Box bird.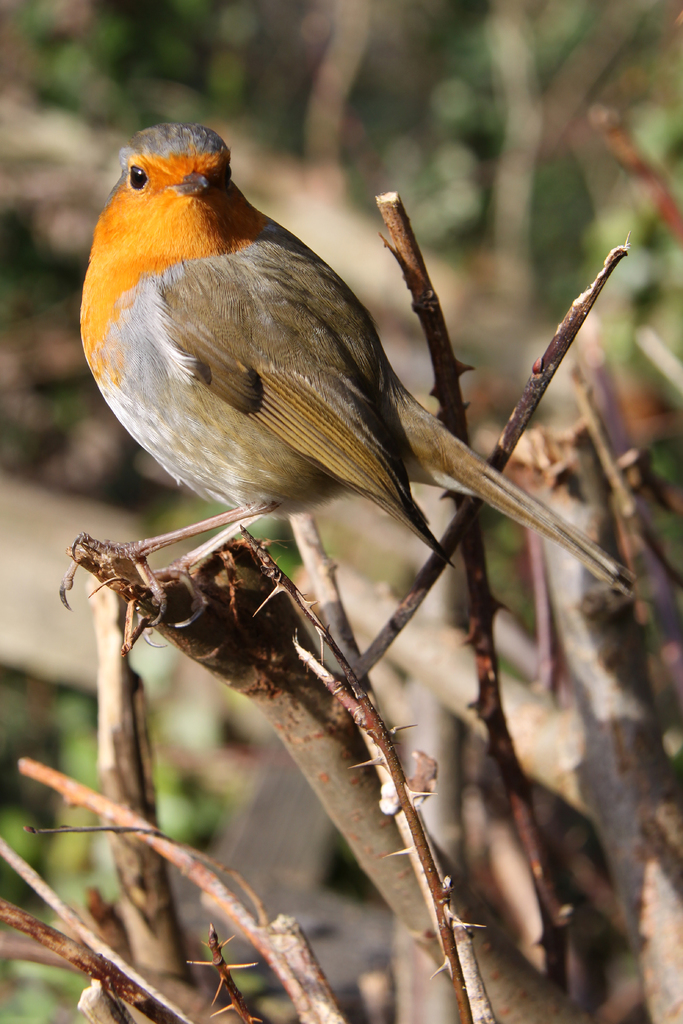
bbox=[52, 147, 588, 658].
